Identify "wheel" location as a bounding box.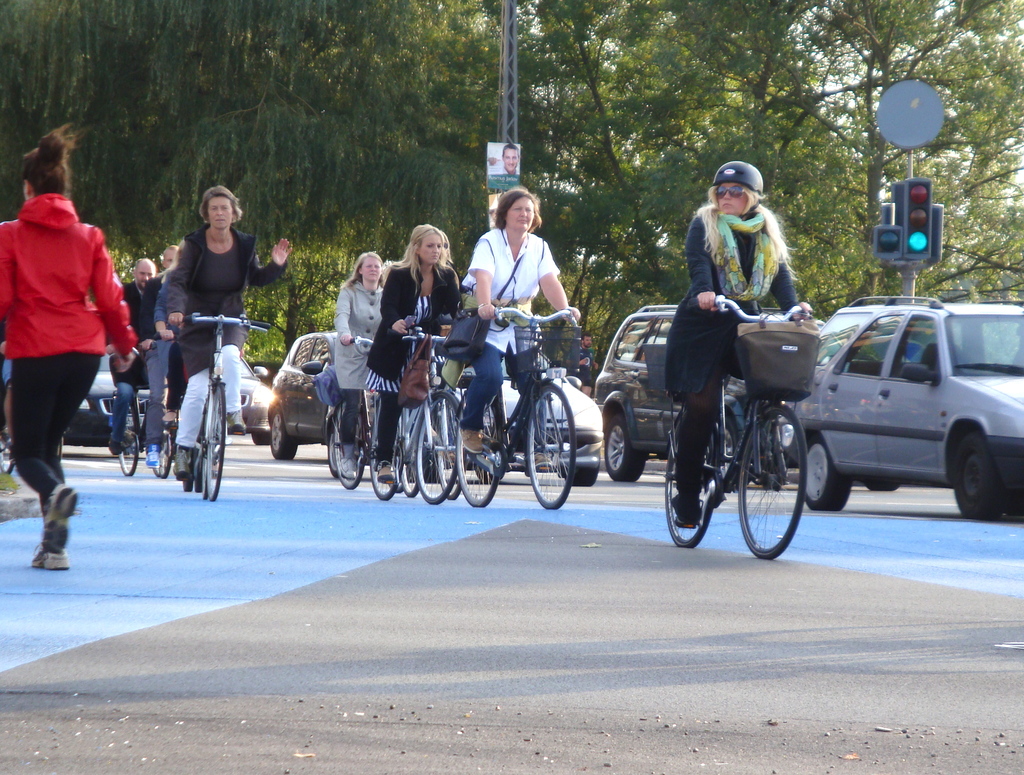
bbox(864, 480, 896, 490).
